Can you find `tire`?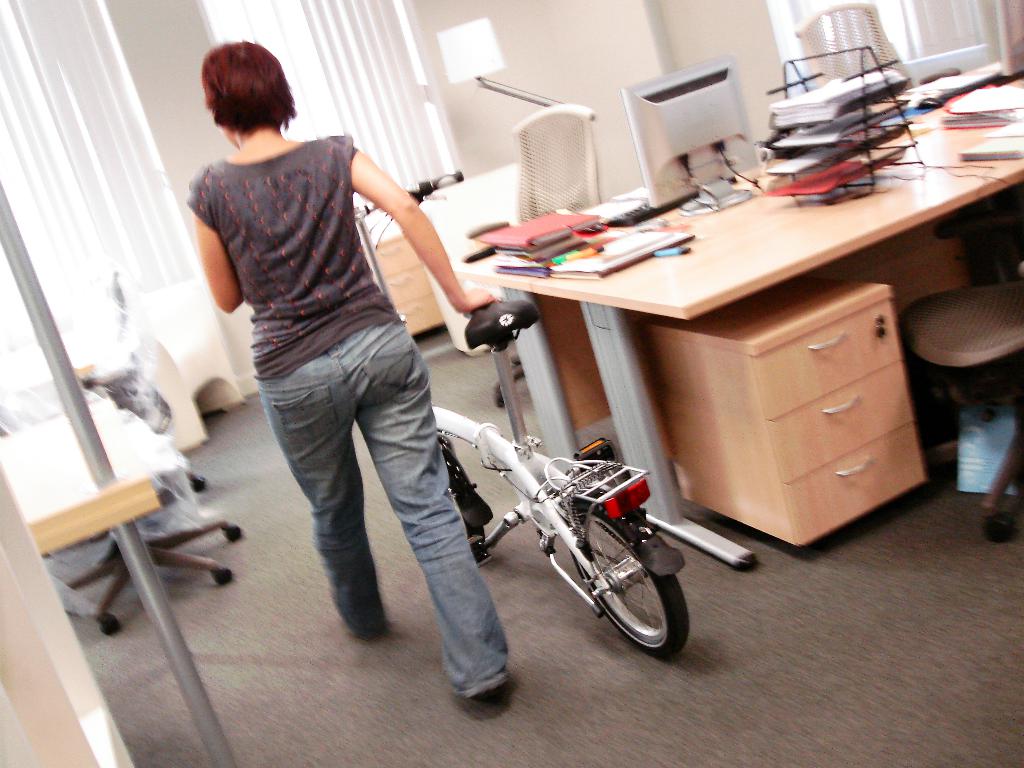
Yes, bounding box: 589/525/684/658.
